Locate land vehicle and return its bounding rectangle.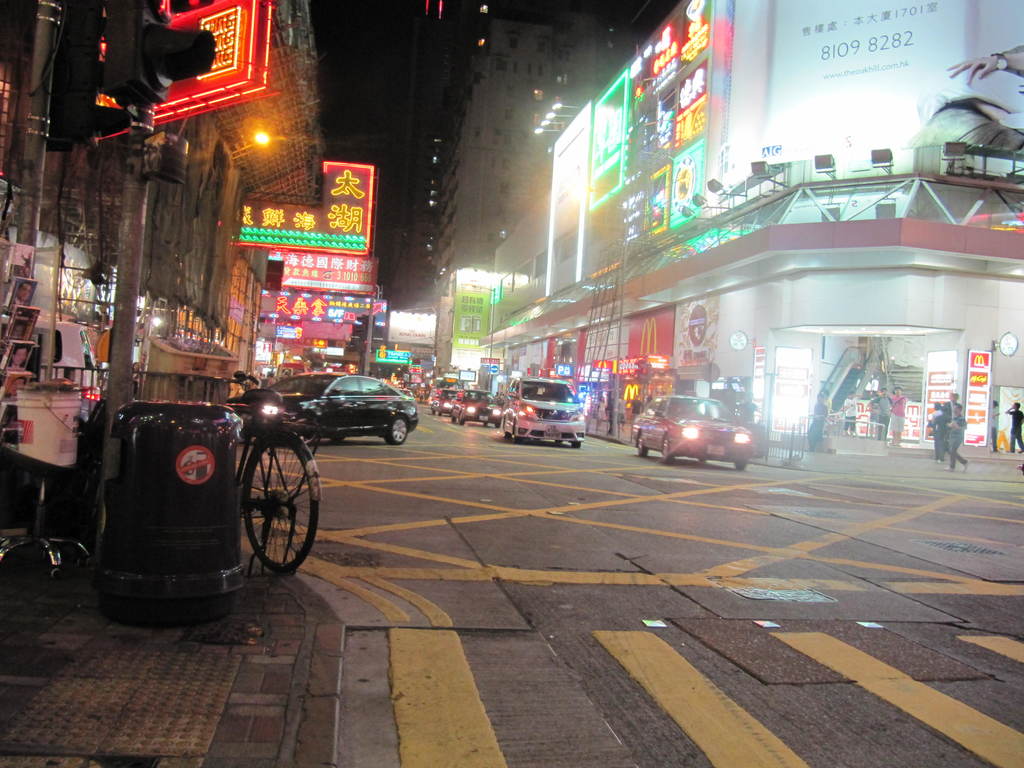
x1=629 y1=398 x2=752 y2=465.
